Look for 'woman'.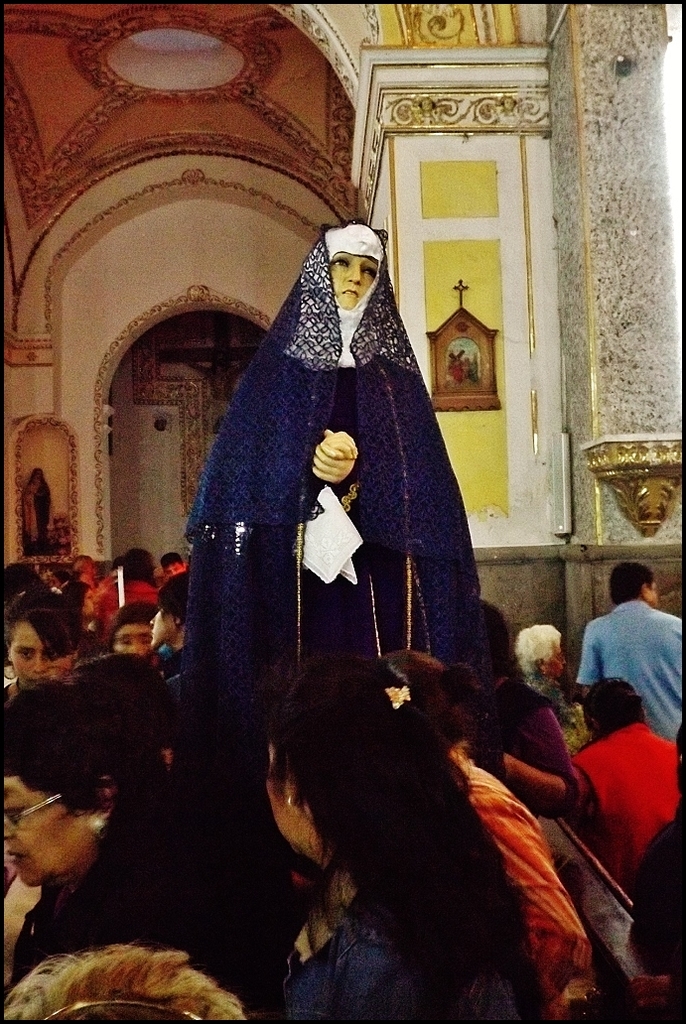
Found: <box>511,624,595,758</box>.
